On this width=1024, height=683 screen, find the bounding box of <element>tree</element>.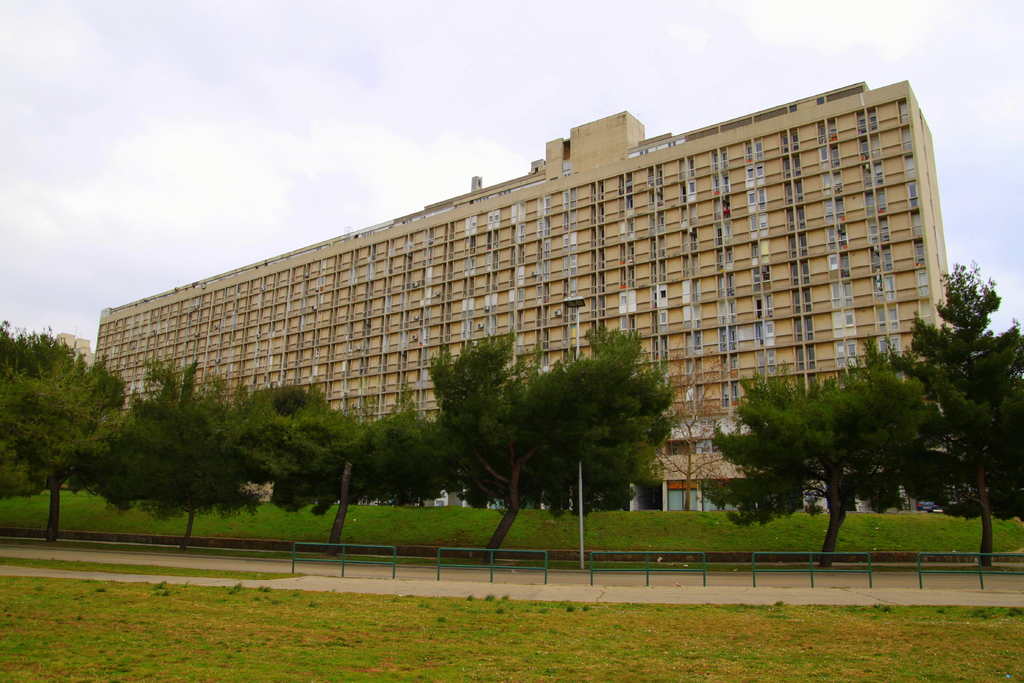
Bounding box: BBox(688, 368, 948, 573).
